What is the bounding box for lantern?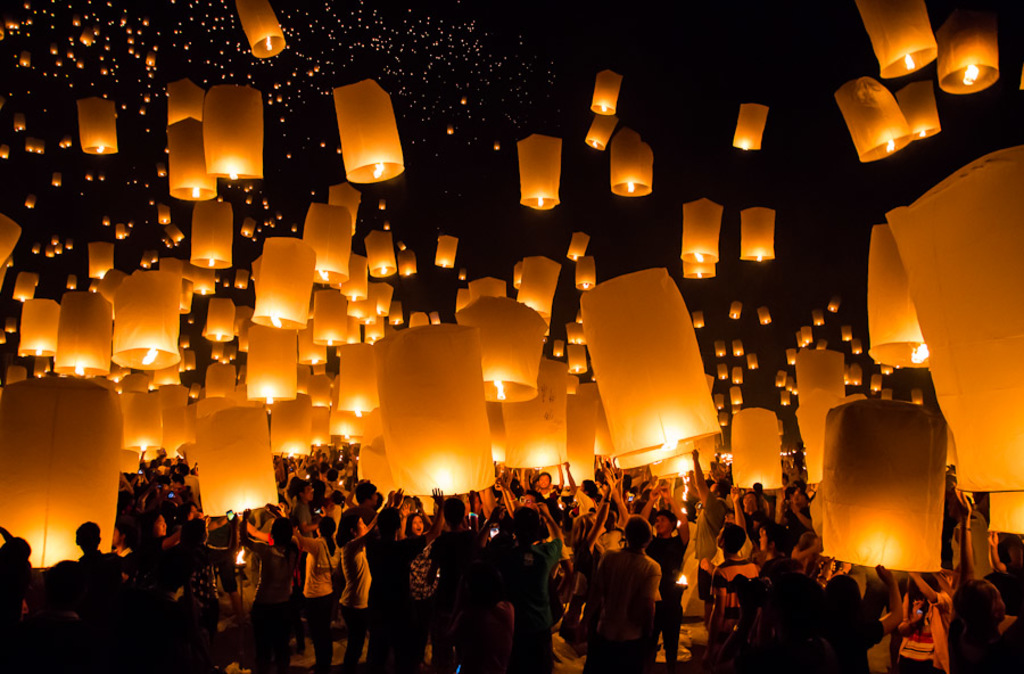
locate(902, 77, 938, 138).
